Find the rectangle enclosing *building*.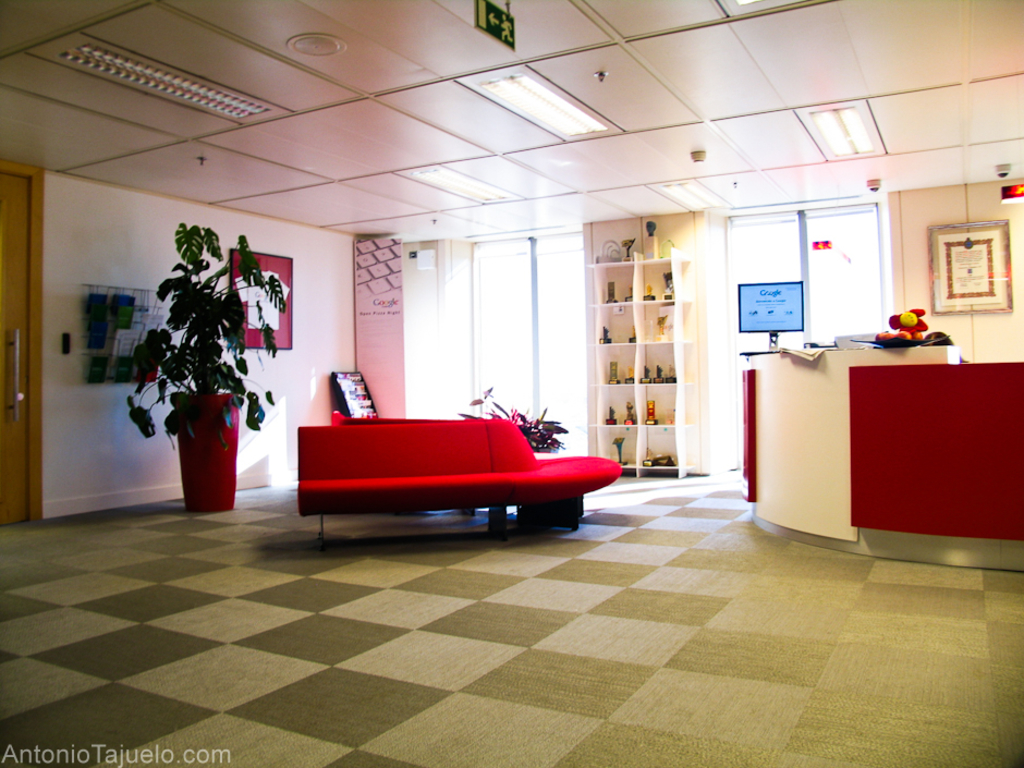
<box>0,1,1023,767</box>.
